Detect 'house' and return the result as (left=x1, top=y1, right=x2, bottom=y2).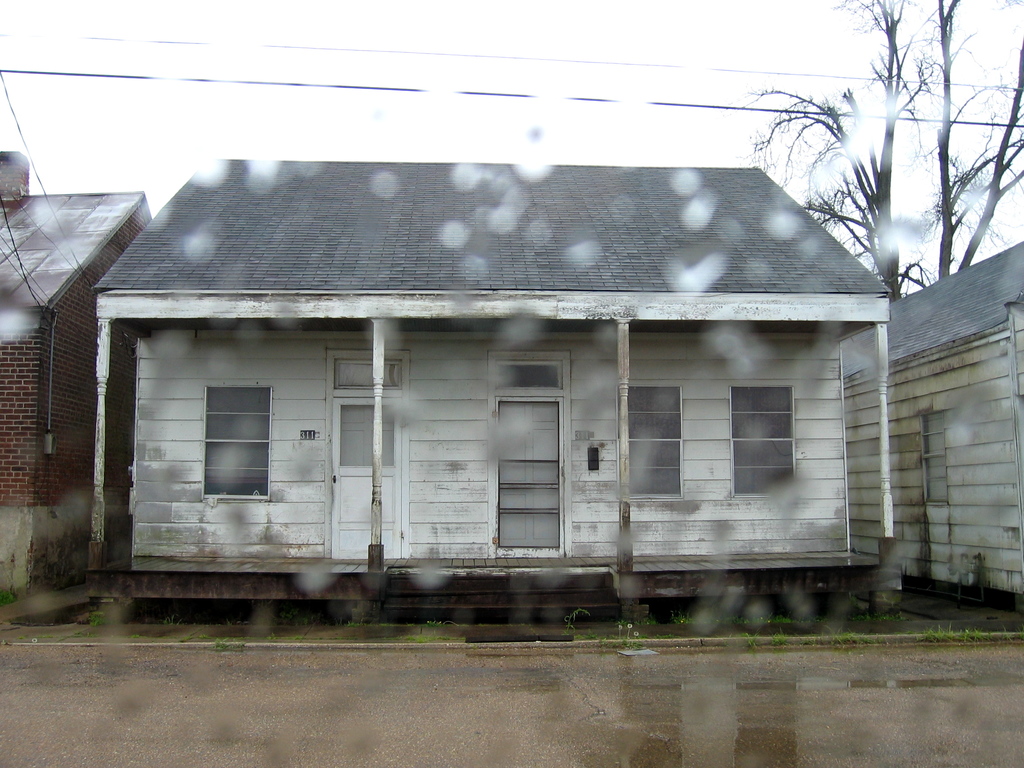
(left=849, top=235, right=1019, bottom=606).
